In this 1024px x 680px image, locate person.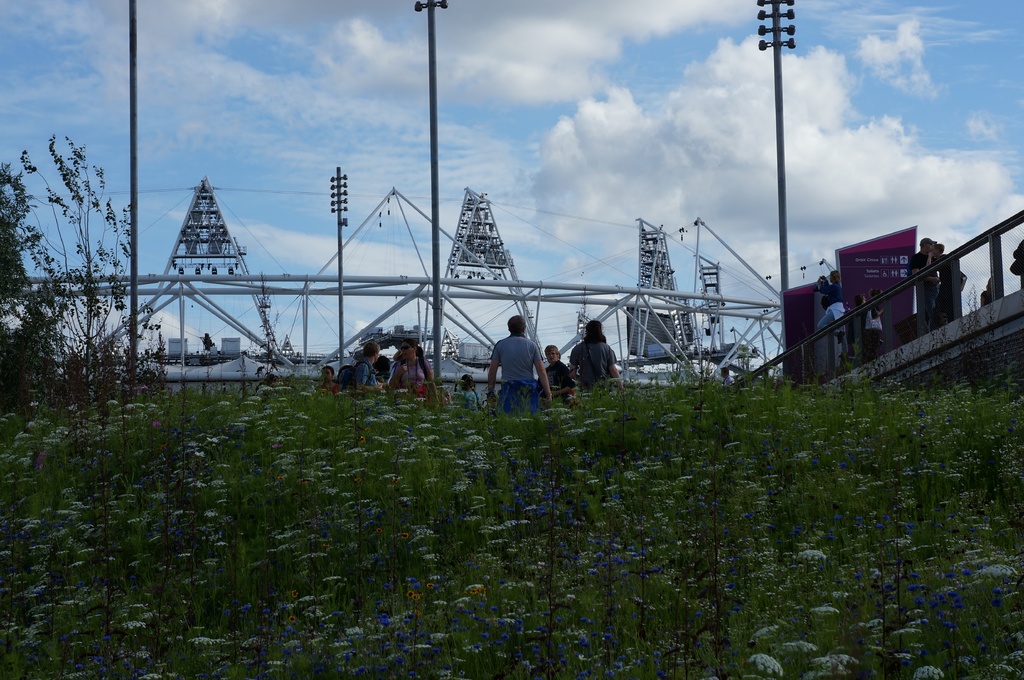
Bounding box: locate(349, 345, 383, 394).
